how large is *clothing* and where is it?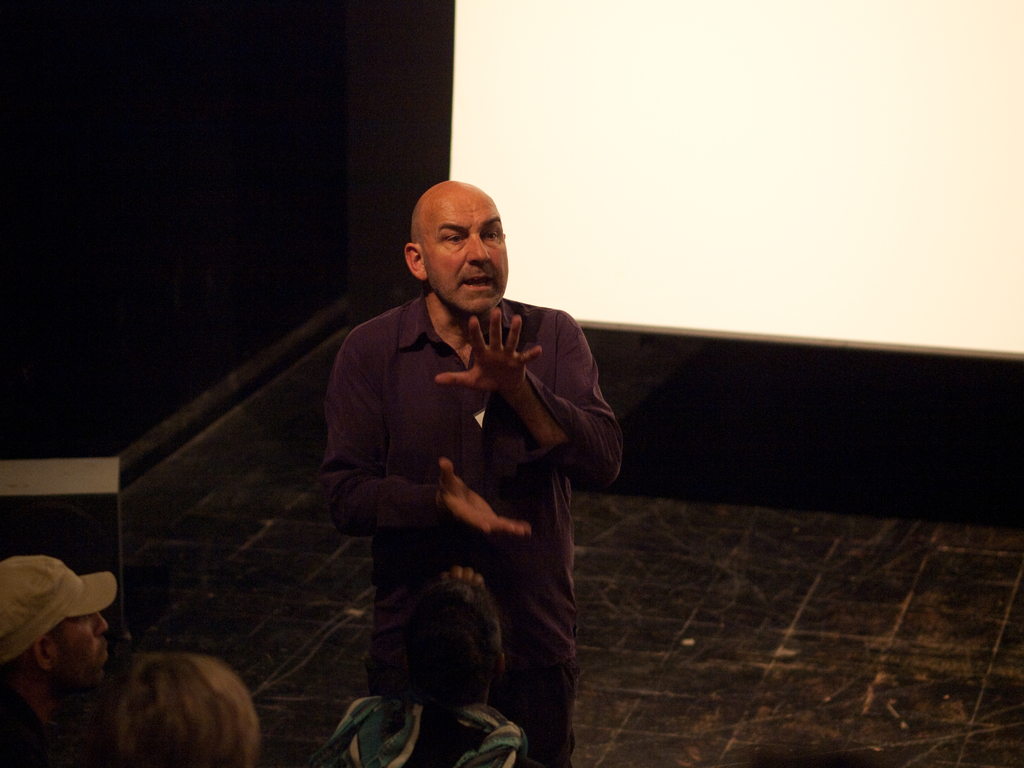
Bounding box: <box>317,705,536,767</box>.
